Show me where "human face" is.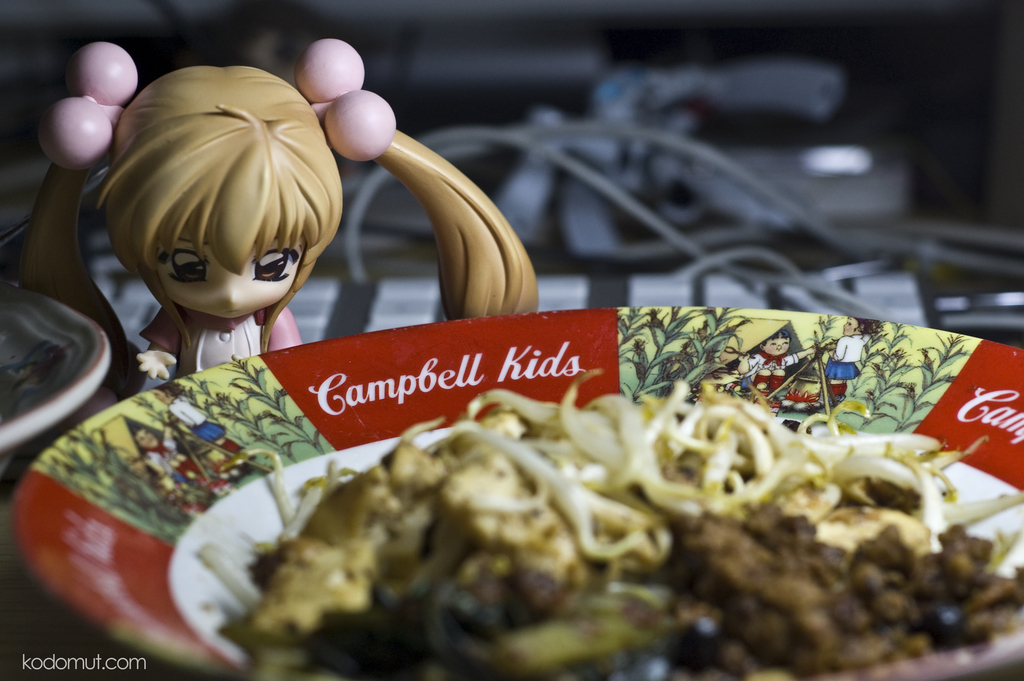
"human face" is at detection(156, 227, 307, 319).
